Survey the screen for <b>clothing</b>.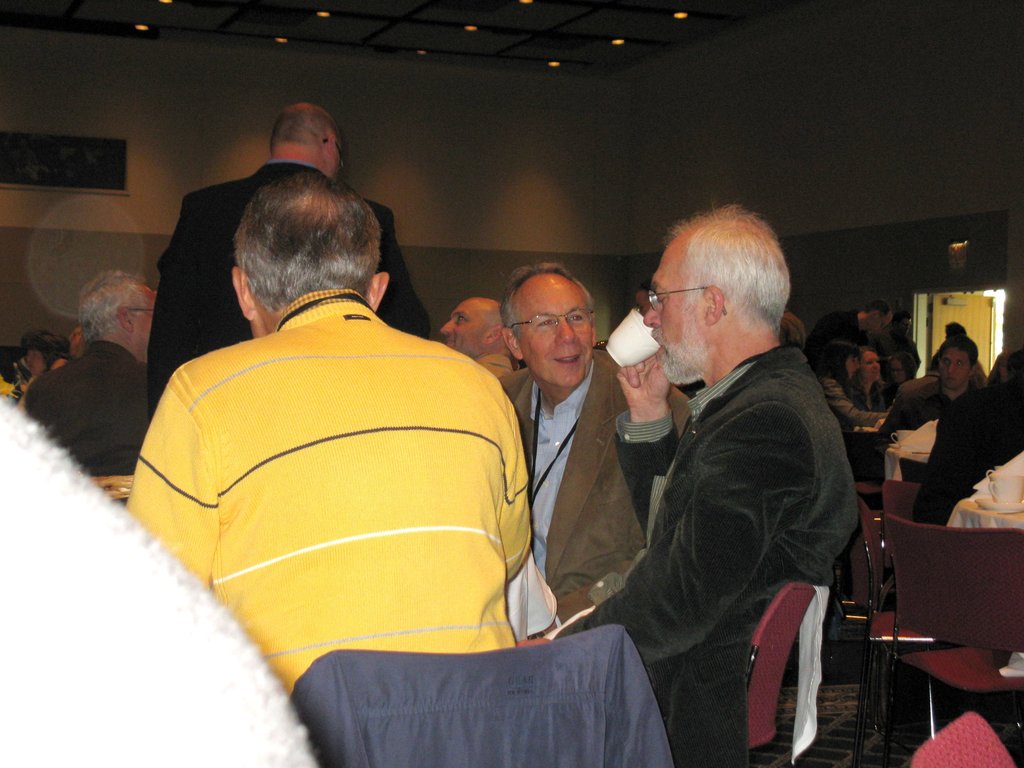
Survey found: left=803, top=308, right=870, bottom=371.
